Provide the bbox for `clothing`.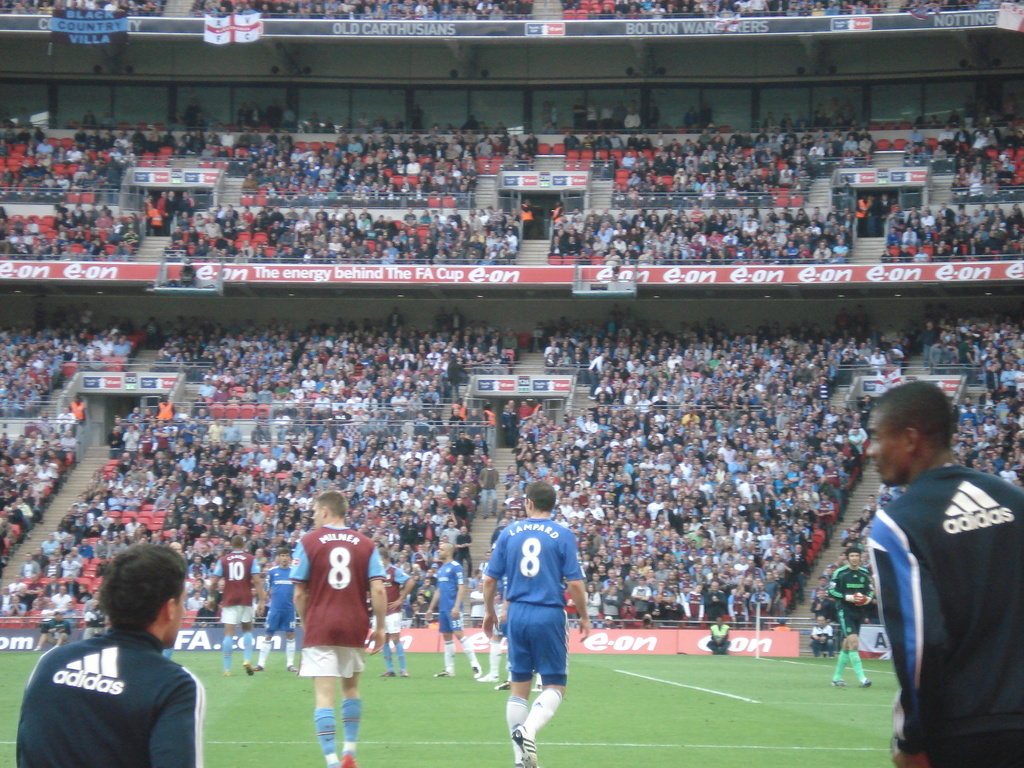
region(828, 563, 872, 632).
